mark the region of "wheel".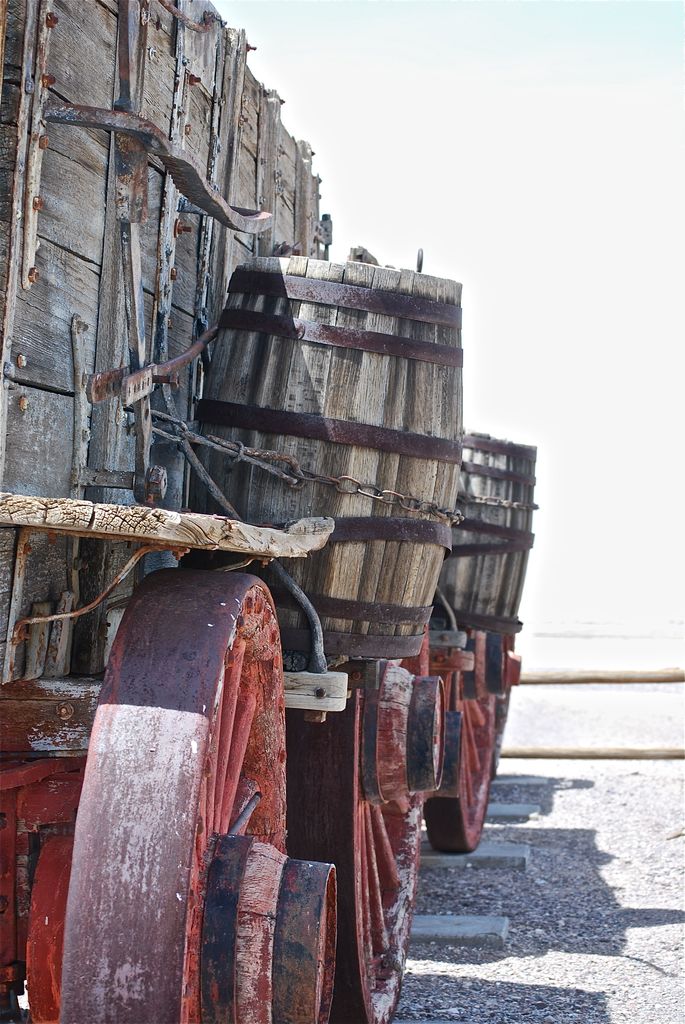
Region: bbox(79, 518, 319, 974).
